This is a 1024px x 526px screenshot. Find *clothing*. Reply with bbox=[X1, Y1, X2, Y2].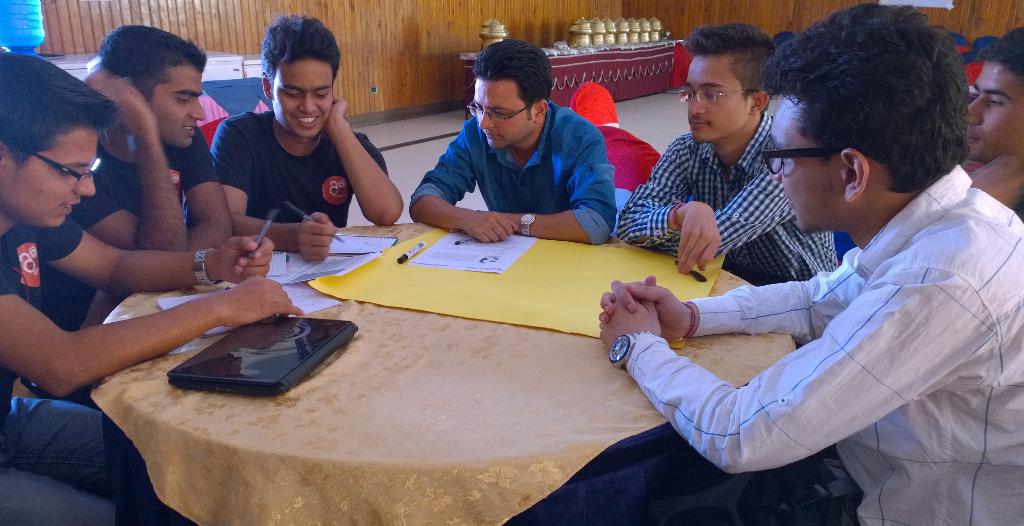
bbox=[616, 112, 837, 285].
